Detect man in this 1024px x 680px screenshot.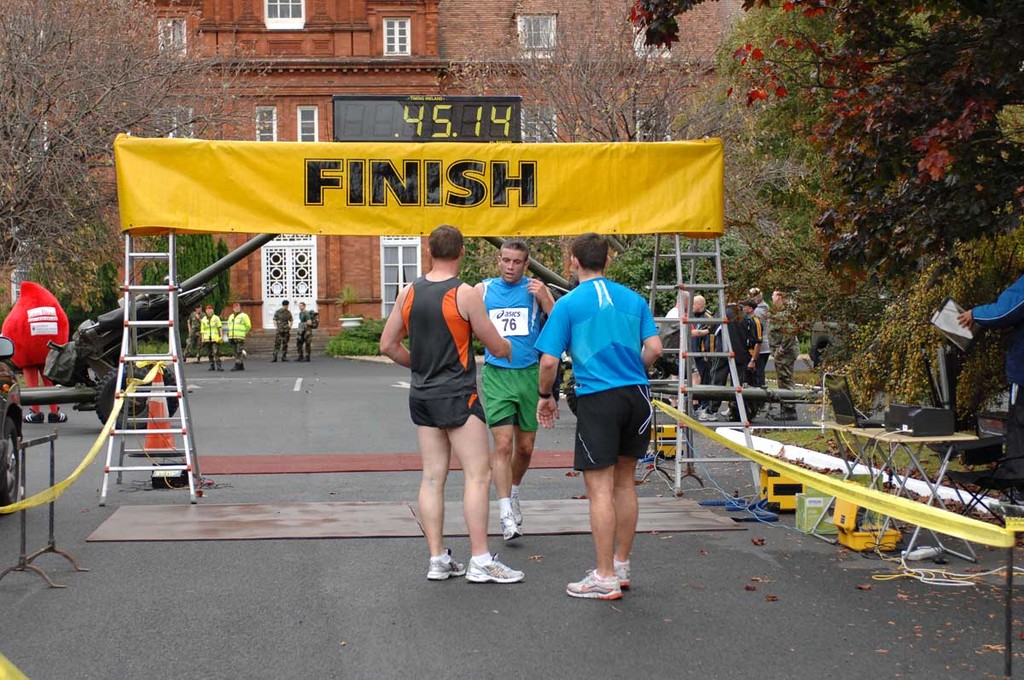
Detection: (left=771, top=291, right=799, bottom=421).
